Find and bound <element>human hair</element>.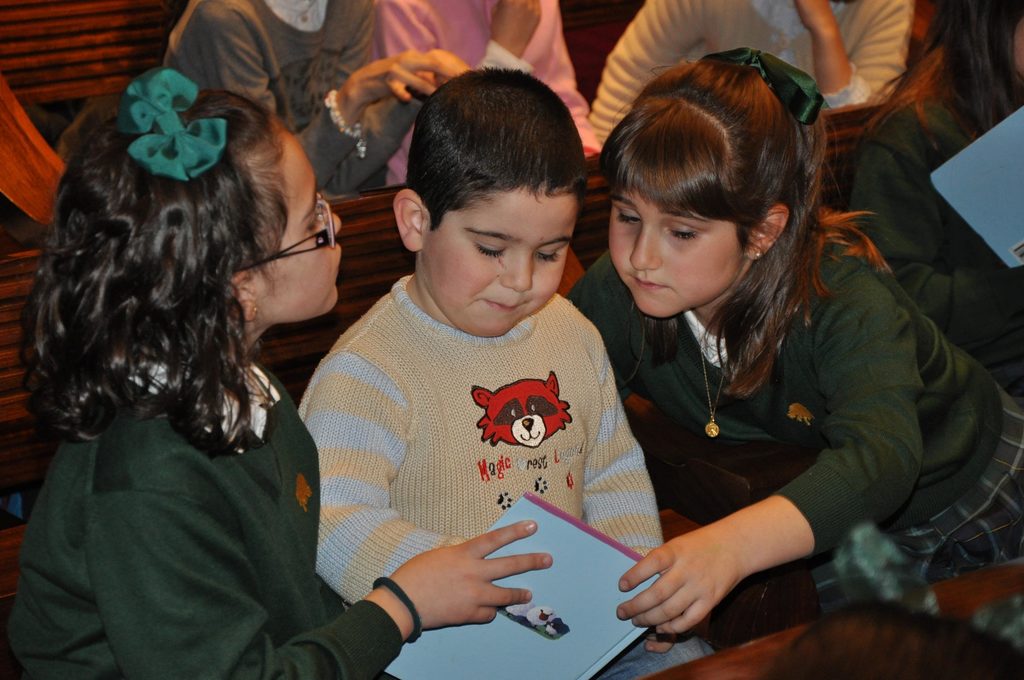
Bound: [0, 53, 325, 495].
